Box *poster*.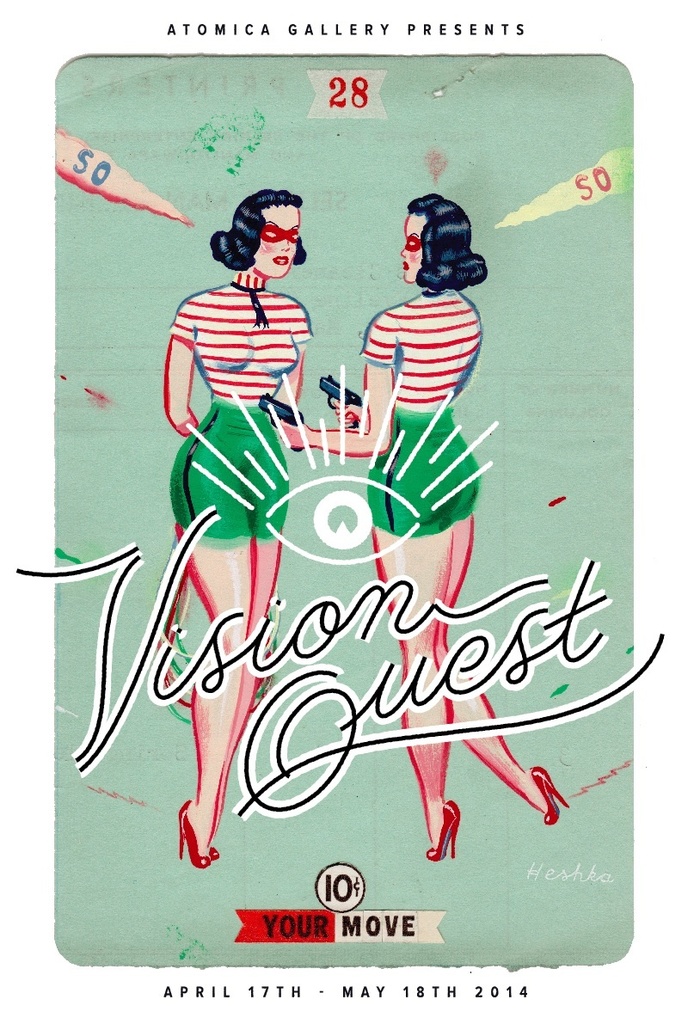
(0,0,693,1023).
